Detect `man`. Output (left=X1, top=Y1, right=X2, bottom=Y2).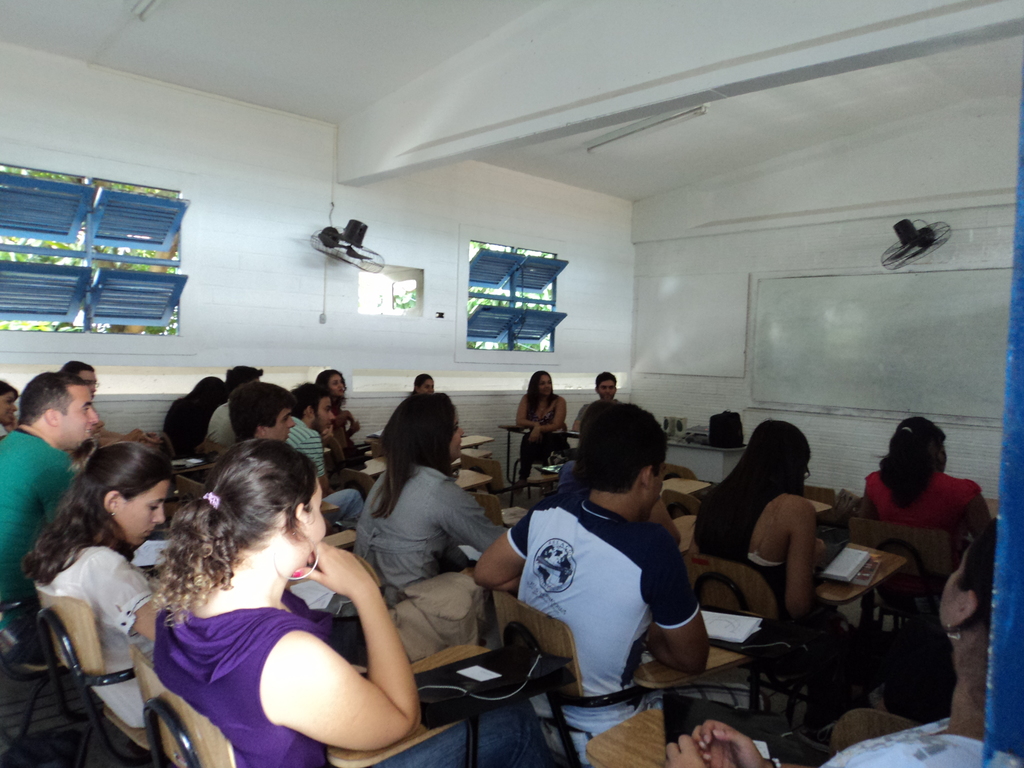
(left=467, top=403, right=703, bottom=764).
